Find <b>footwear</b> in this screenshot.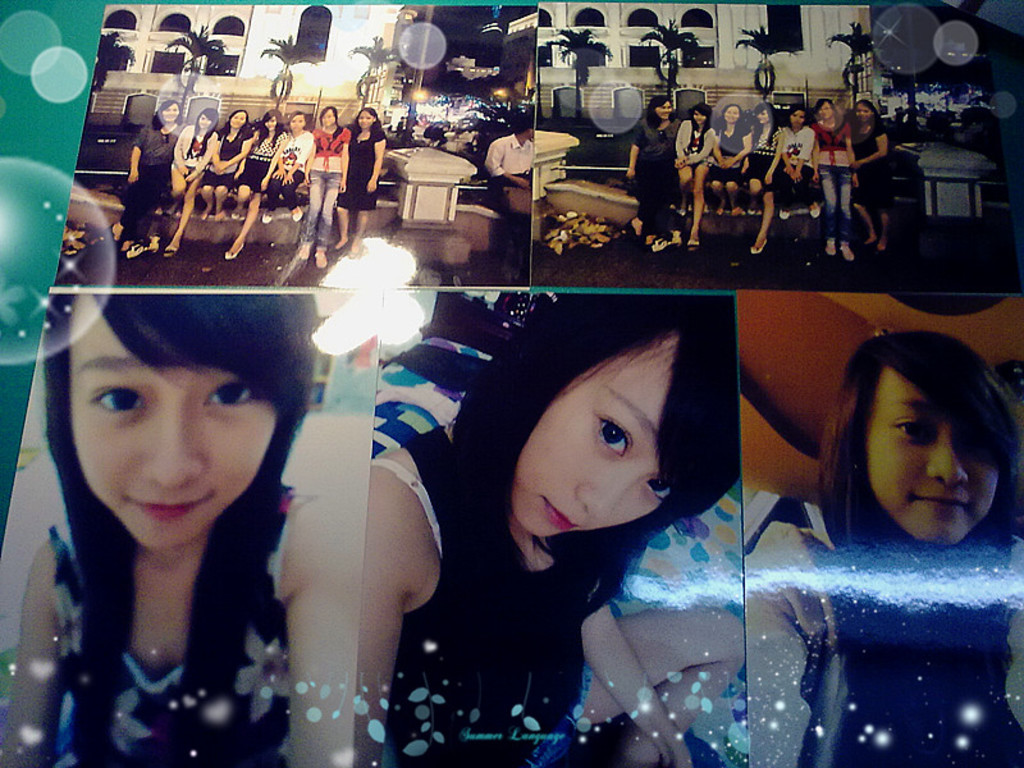
The bounding box for <b>footwear</b> is (left=746, top=236, right=774, bottom=259).
